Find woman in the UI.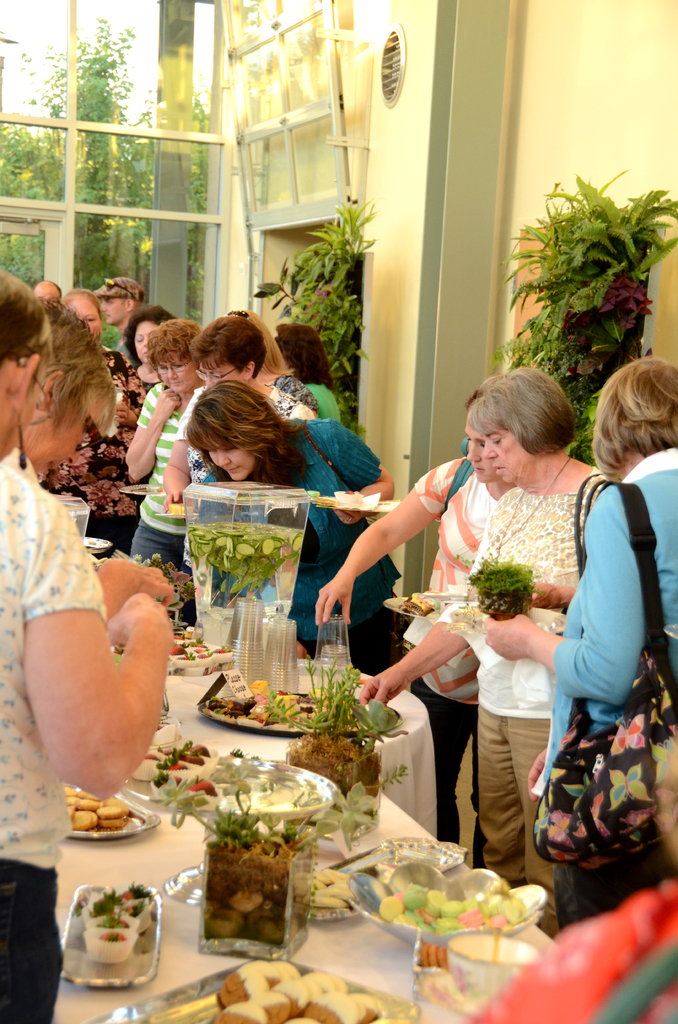
UI element at <region>192, 309, 323, 422</region>.
